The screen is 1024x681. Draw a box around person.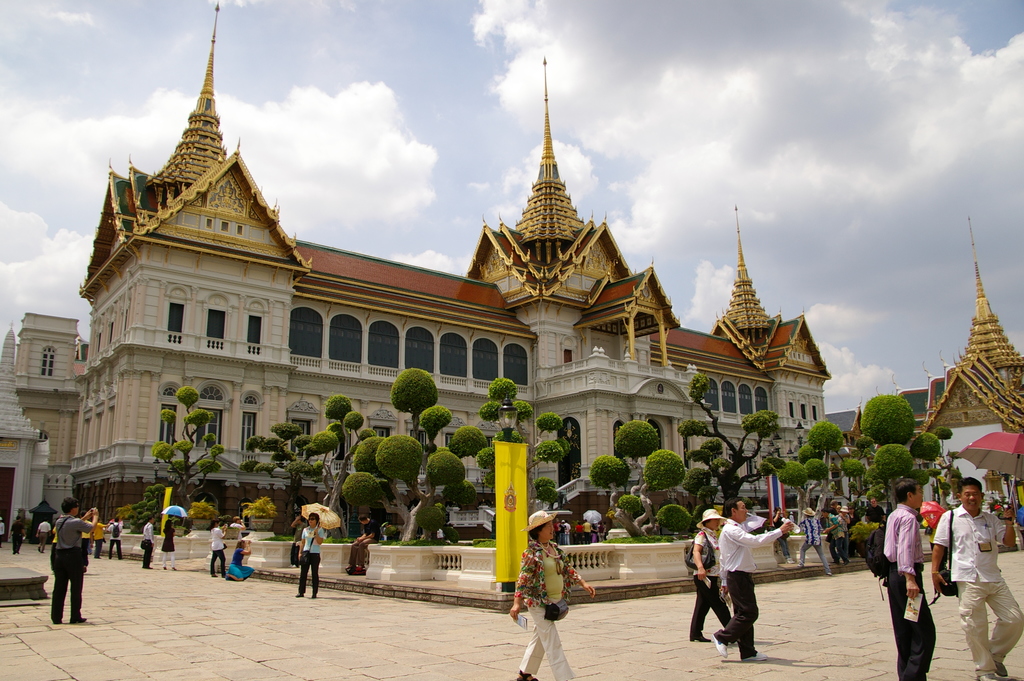
locate(291, 514, 308, 569).
